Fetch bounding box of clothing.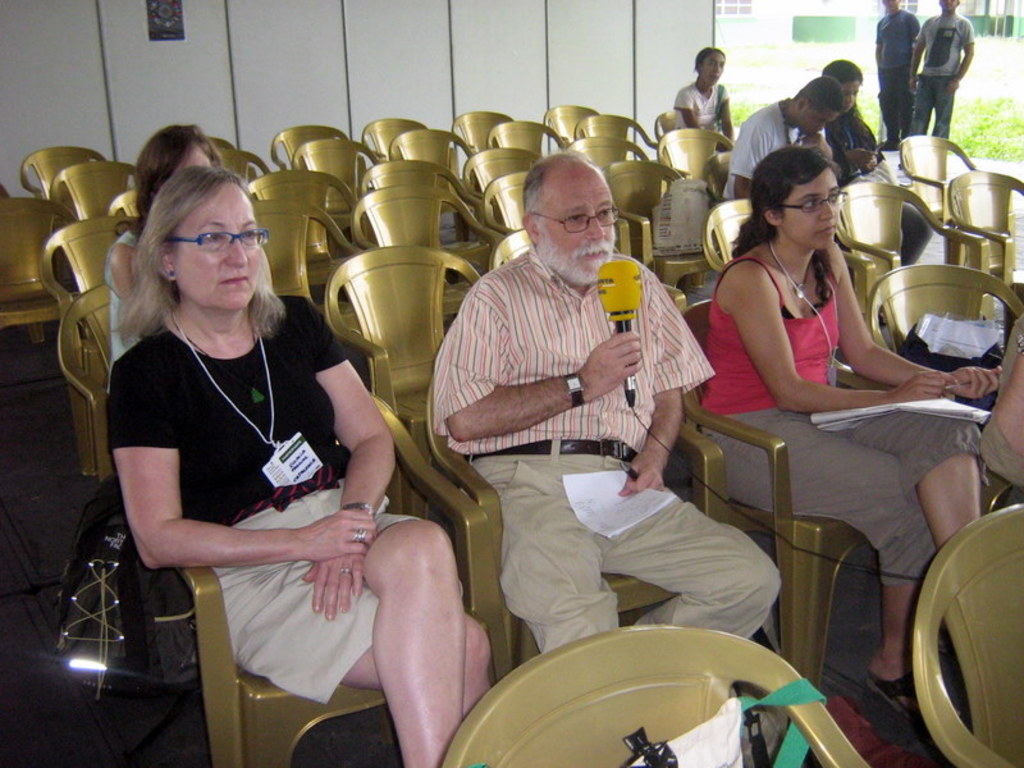
Bbox: (823,108,886,183).
